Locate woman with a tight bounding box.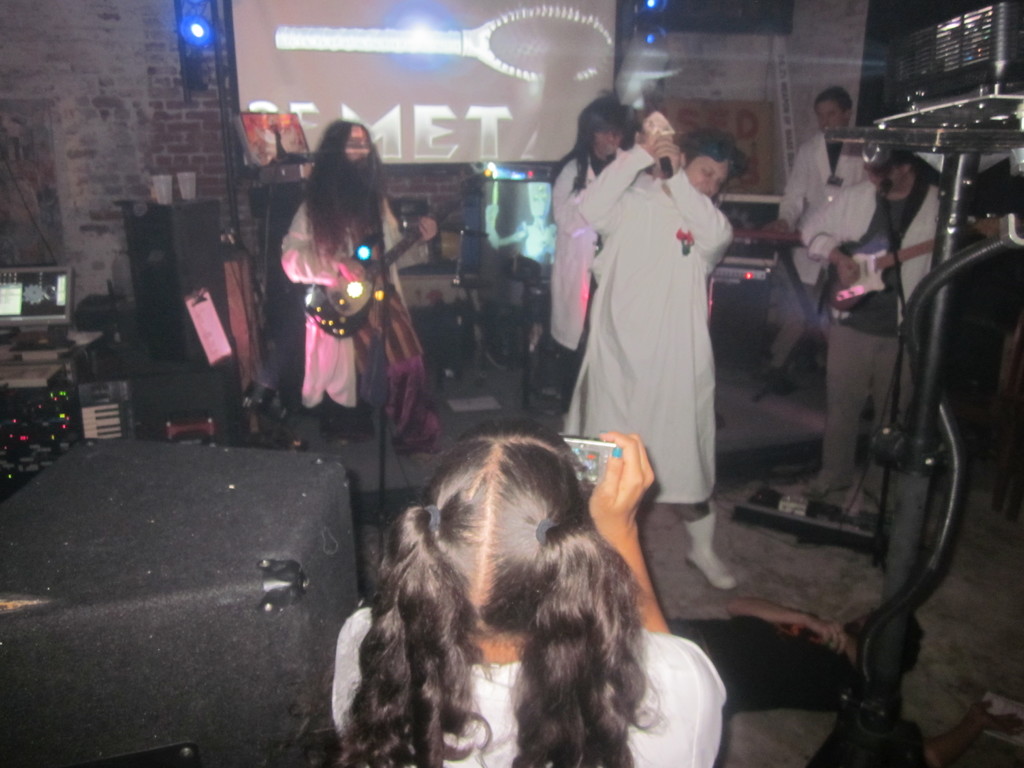
566, 105, 742, 593.
